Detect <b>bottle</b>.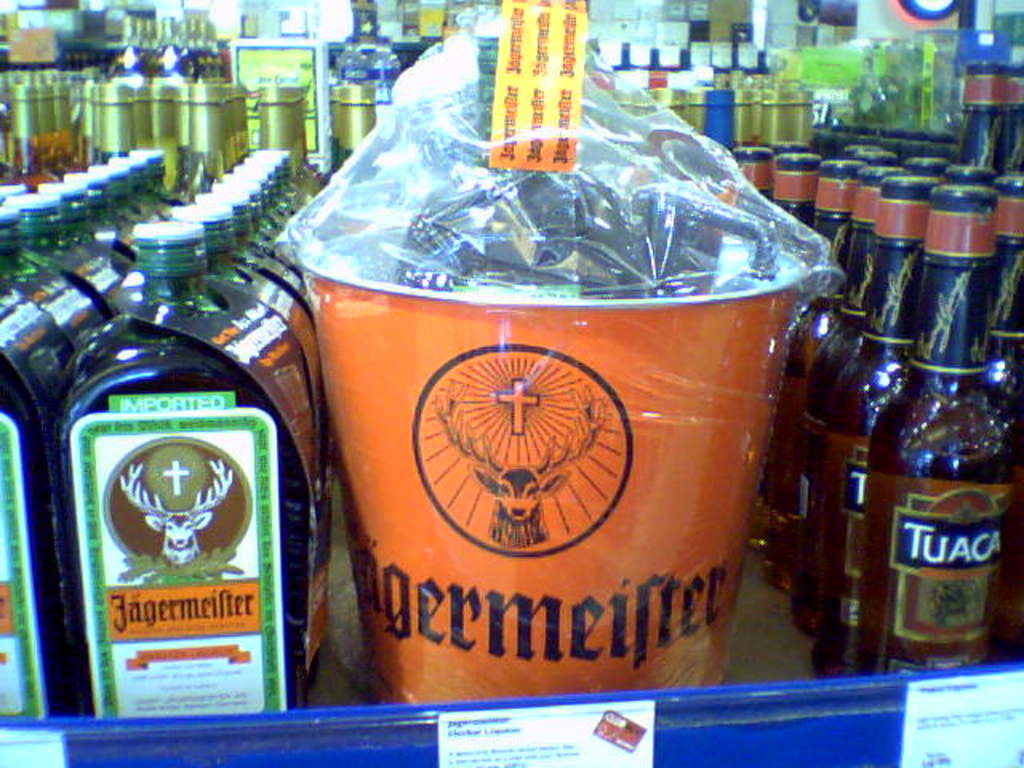
Detected at <region>814, 178, 939, 677</region>.
